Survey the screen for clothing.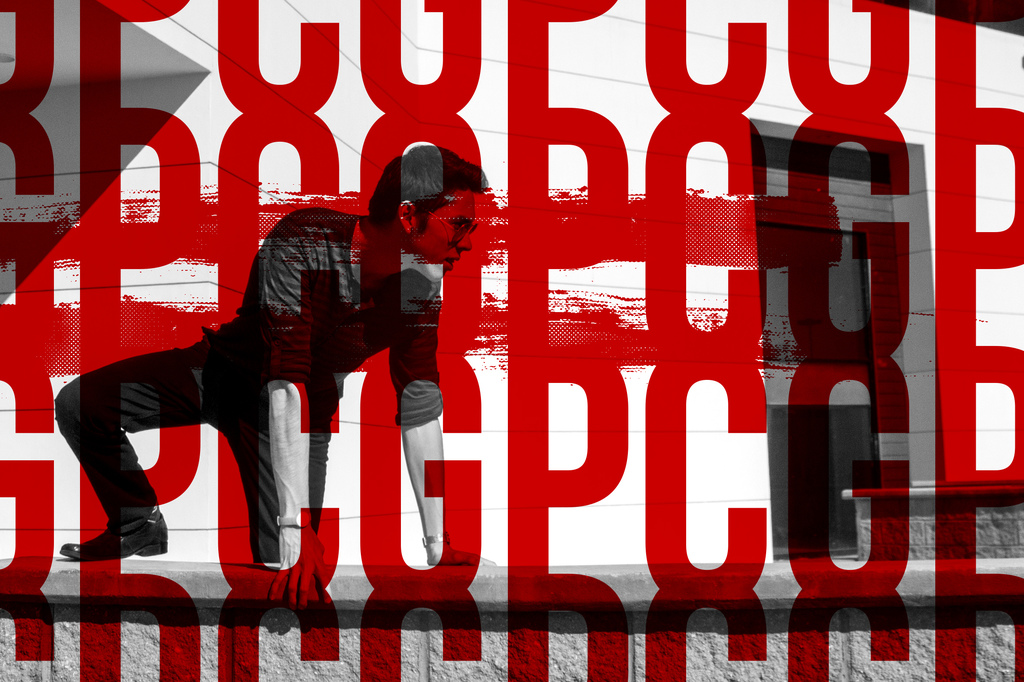
Survey found: locate(166, 170, 342, 634).
